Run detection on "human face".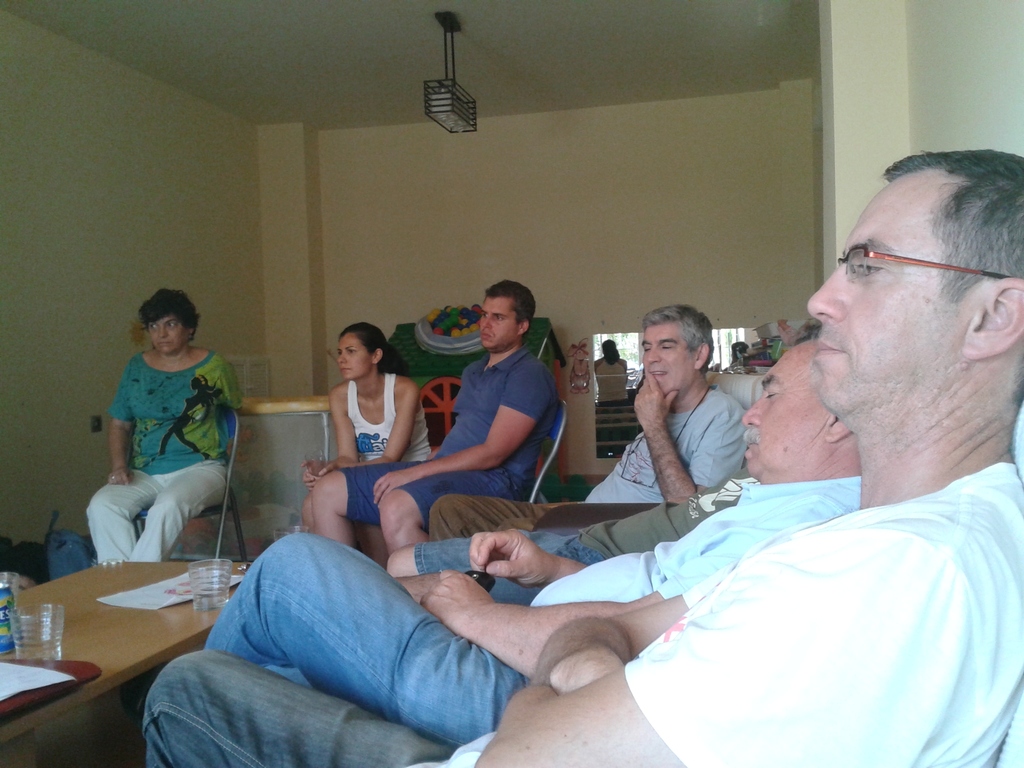
Result: region(742, 345, 826, 465).
